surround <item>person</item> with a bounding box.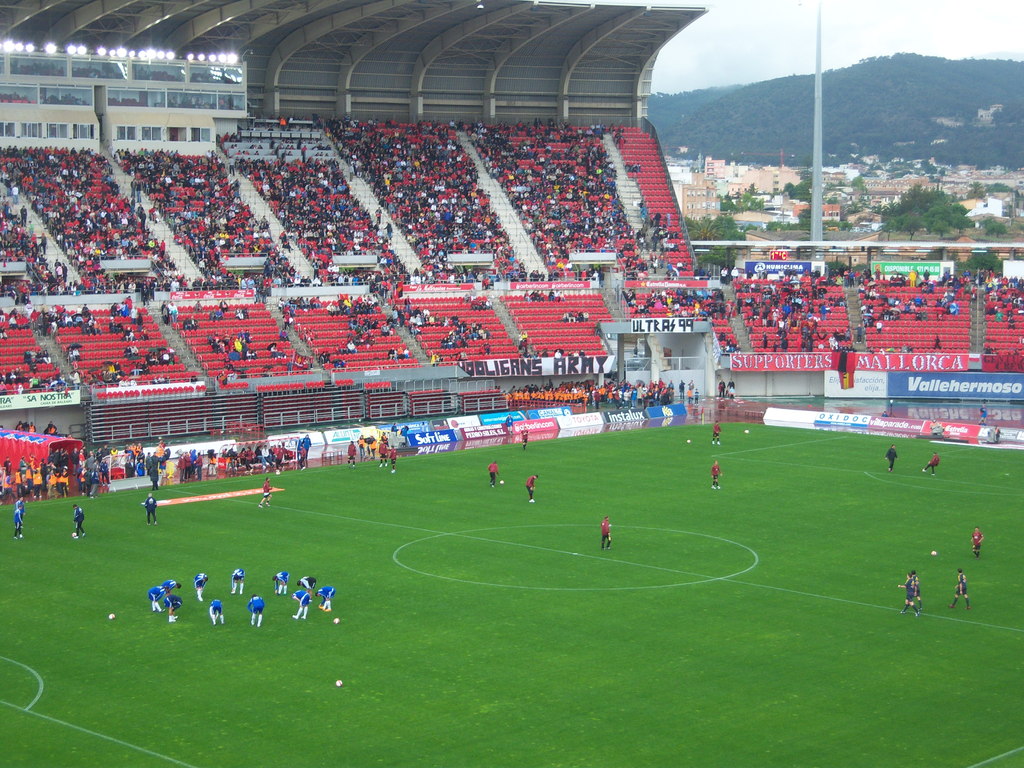
<region>194, 570, 207, 600</region>.
